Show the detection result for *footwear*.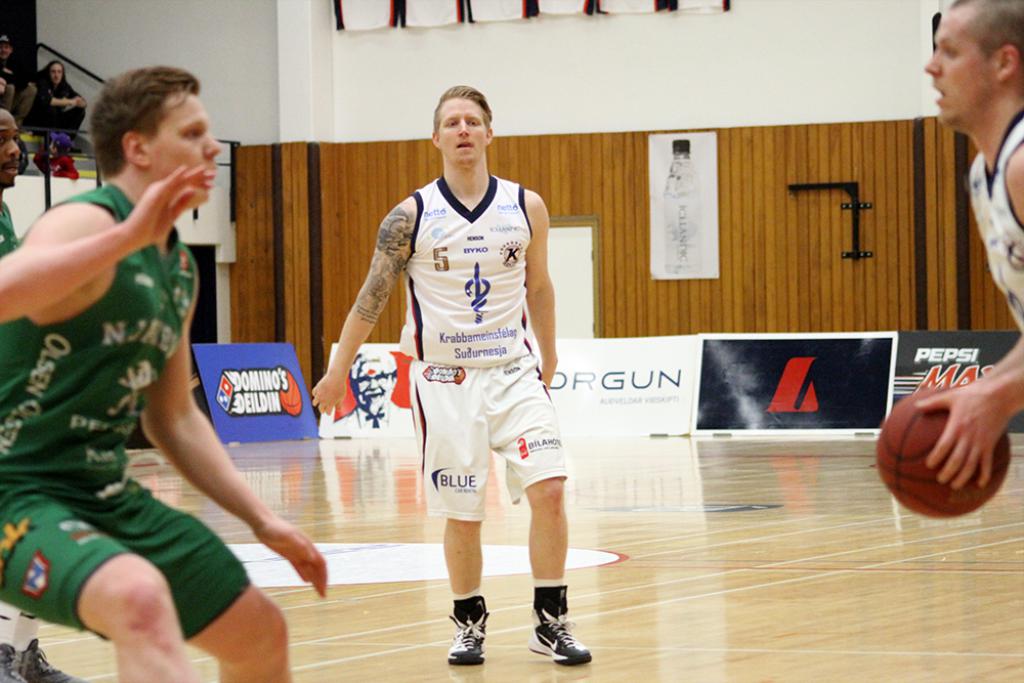
select_region(0, 640, 26, 682).
